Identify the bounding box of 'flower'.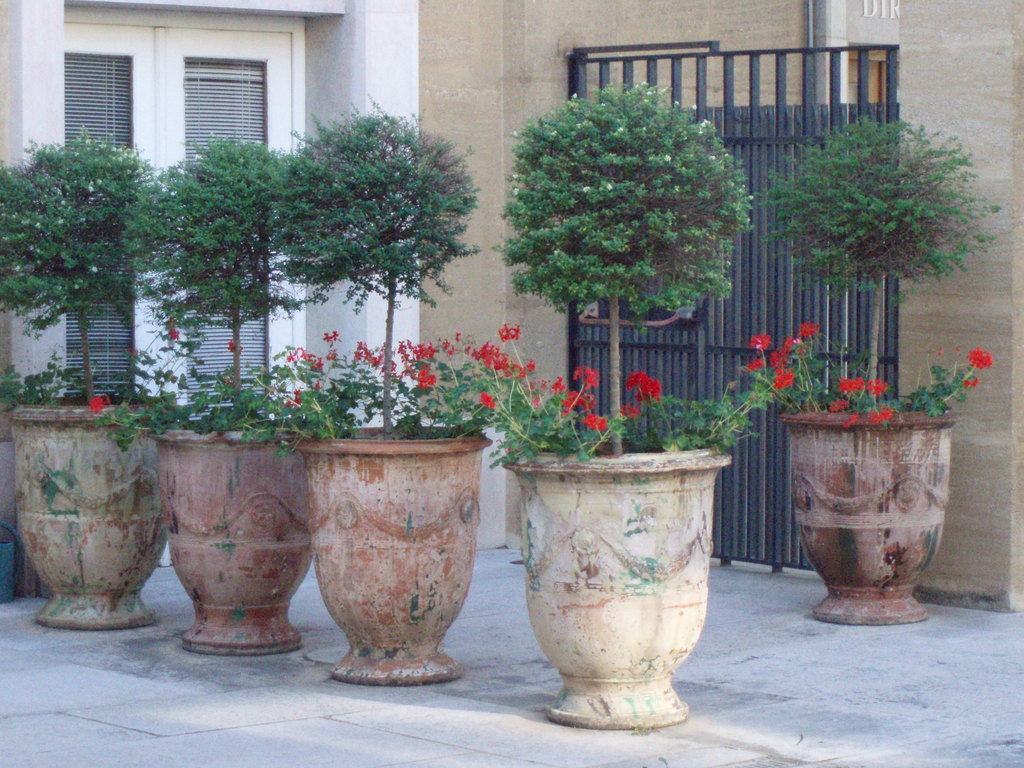
l=166, t=316, r=176, b=347.
